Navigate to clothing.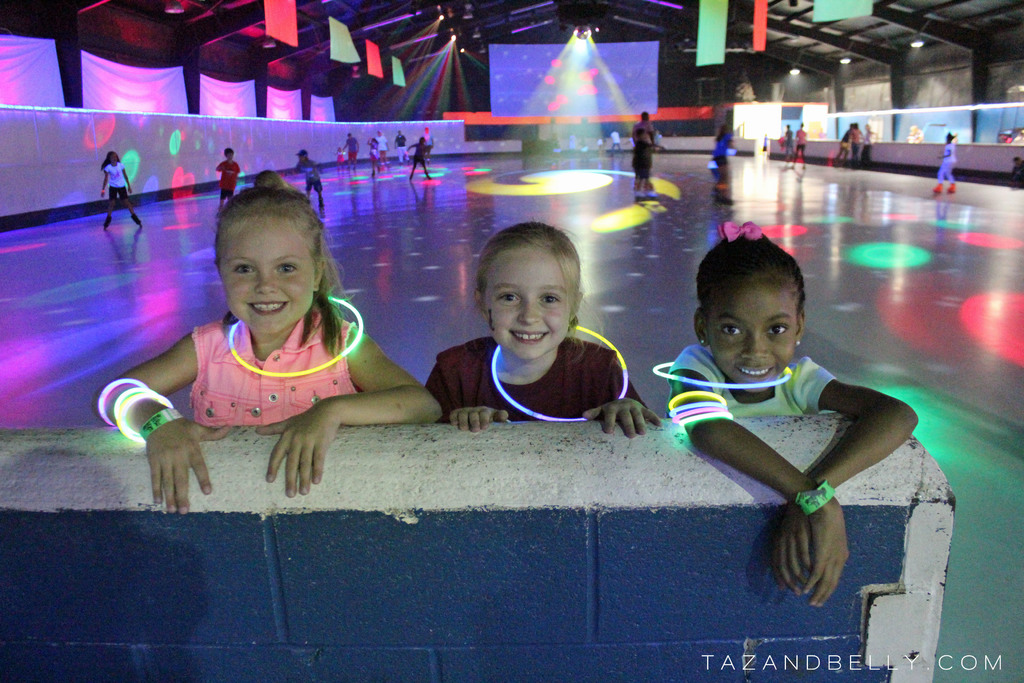
Navigation target: 104,160,125,186.
